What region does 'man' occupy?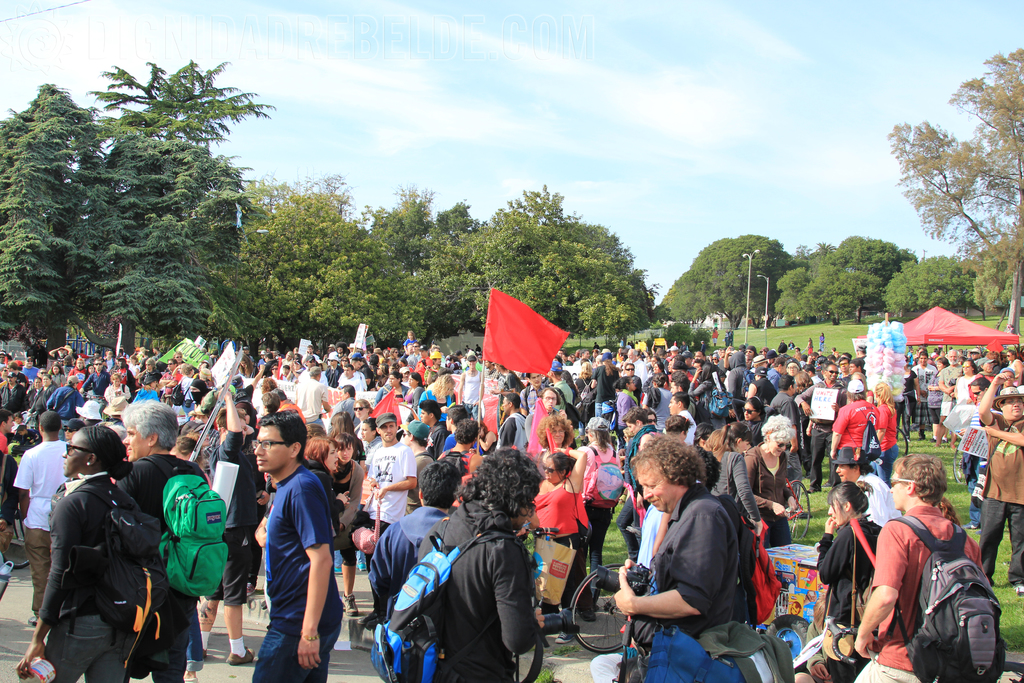
rect(357, 401, 419, 517).
